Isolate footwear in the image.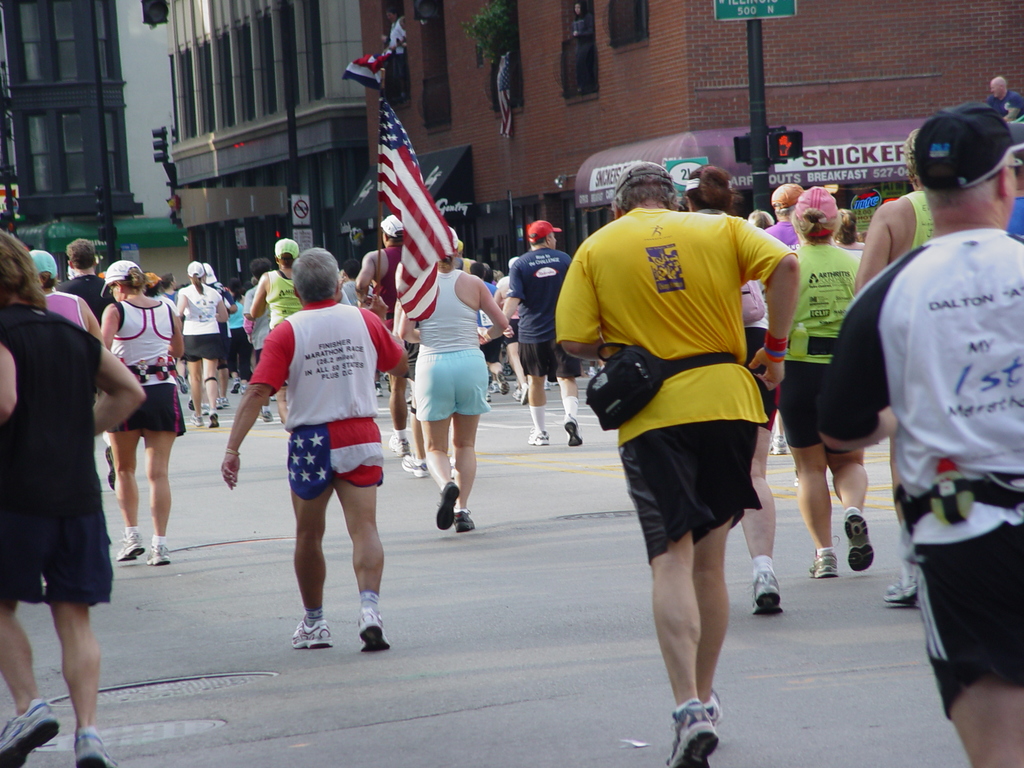
Isolated region: (515, 387, 532, 399).
